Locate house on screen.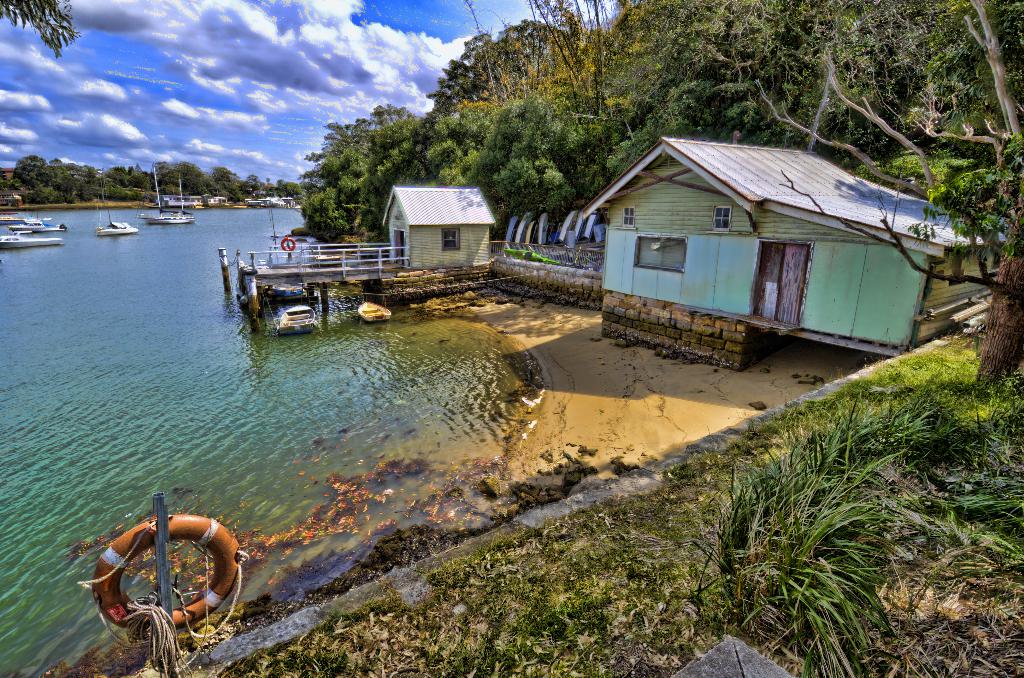
On screen at <region>579, 133, 1009, 352</region>.
